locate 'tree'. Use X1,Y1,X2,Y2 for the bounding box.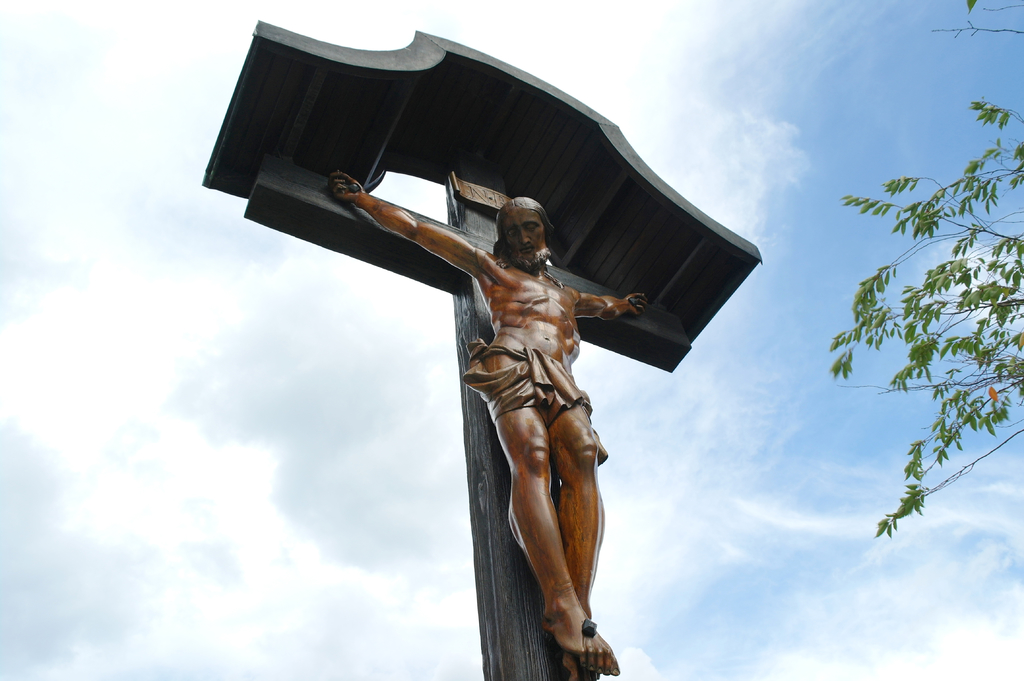
804,106,1011,573.
